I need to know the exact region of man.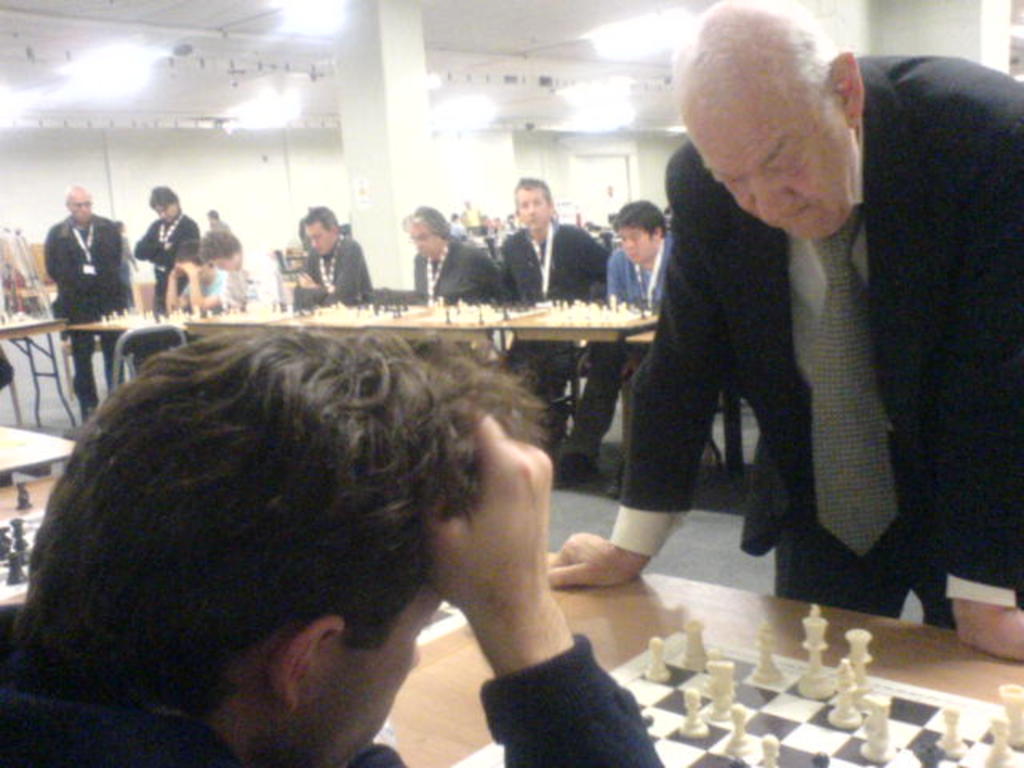
Region: <box>595,203,670,478</box>.
